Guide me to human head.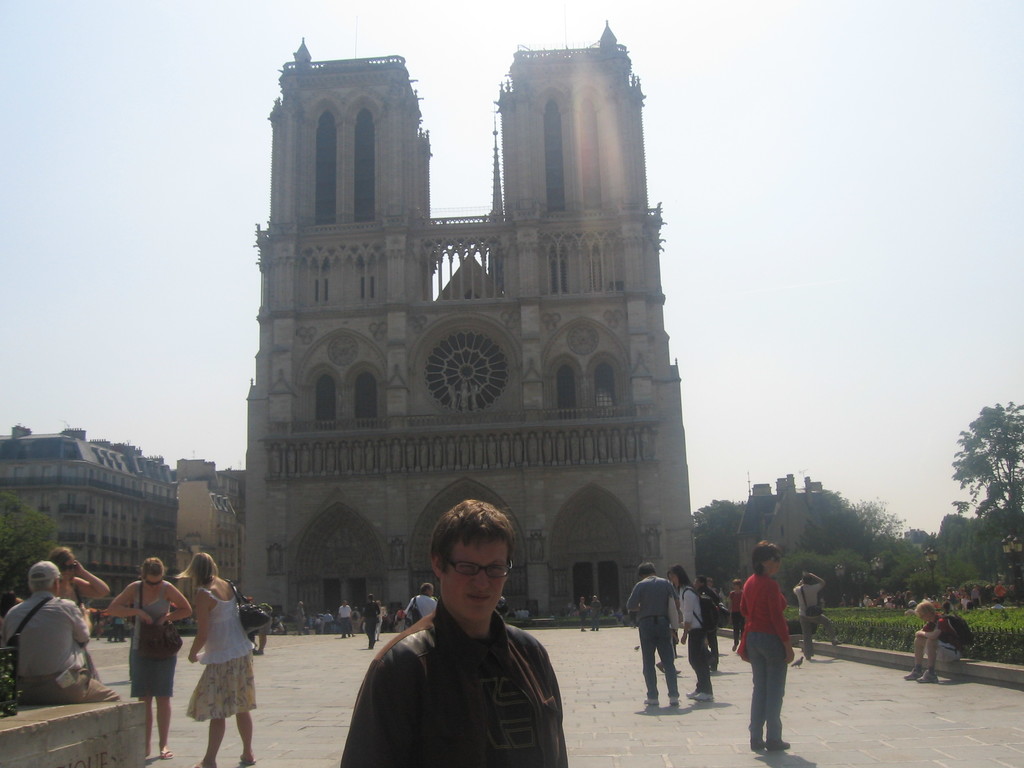
Guidance: 51,542,81,584.
